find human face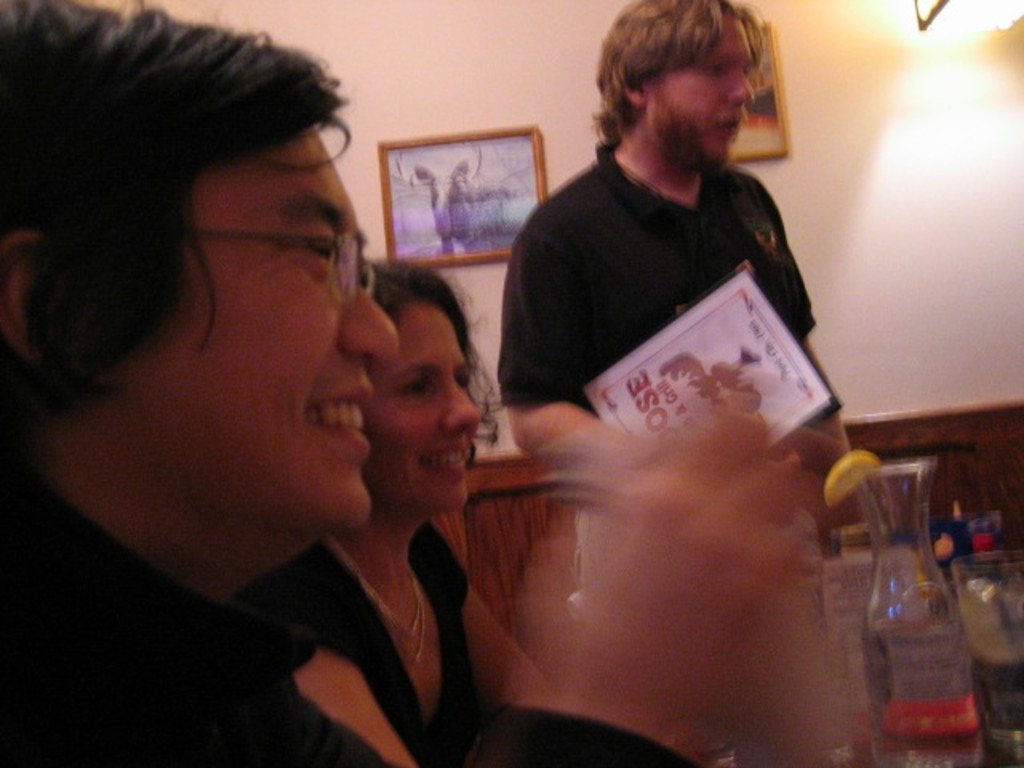
{"left": 384, "top": 283, "right": 475, "bottom": 523}
